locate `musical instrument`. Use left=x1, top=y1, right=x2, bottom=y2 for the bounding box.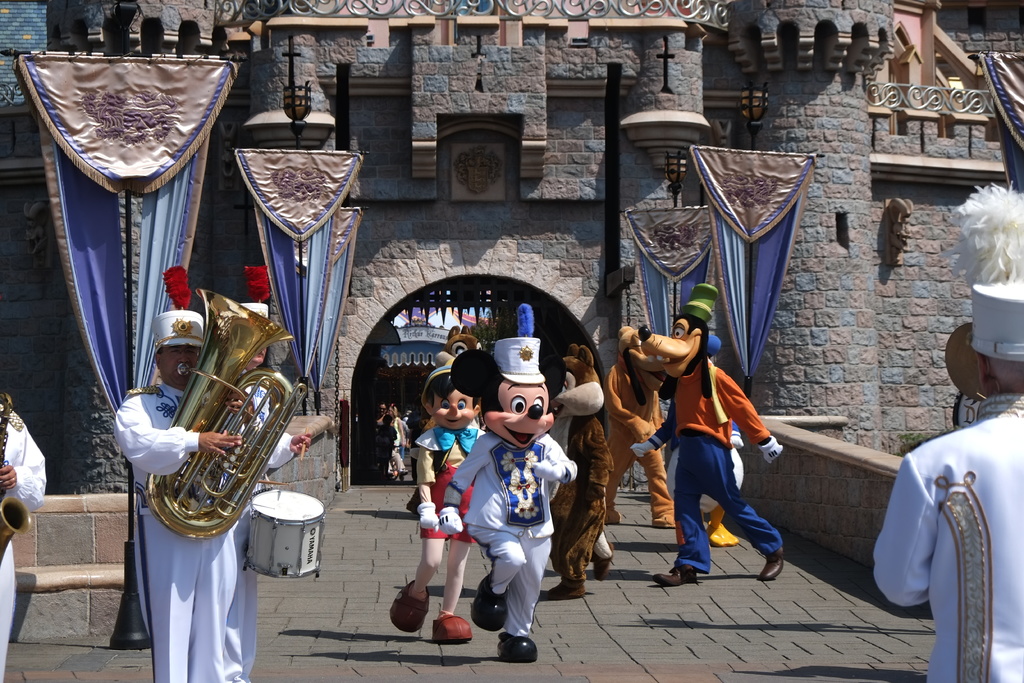
left=246, top=483, right=330, bottom=583.
